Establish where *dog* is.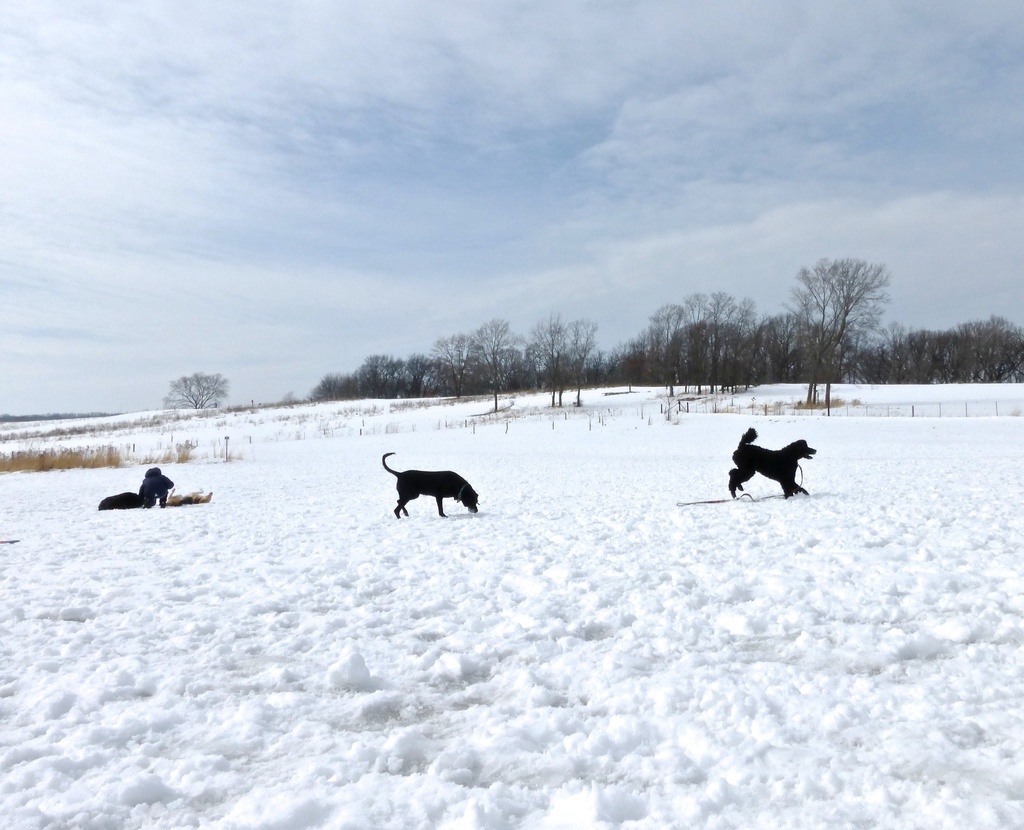
Established at [left=163, top=485, right=212, bottom=506].
